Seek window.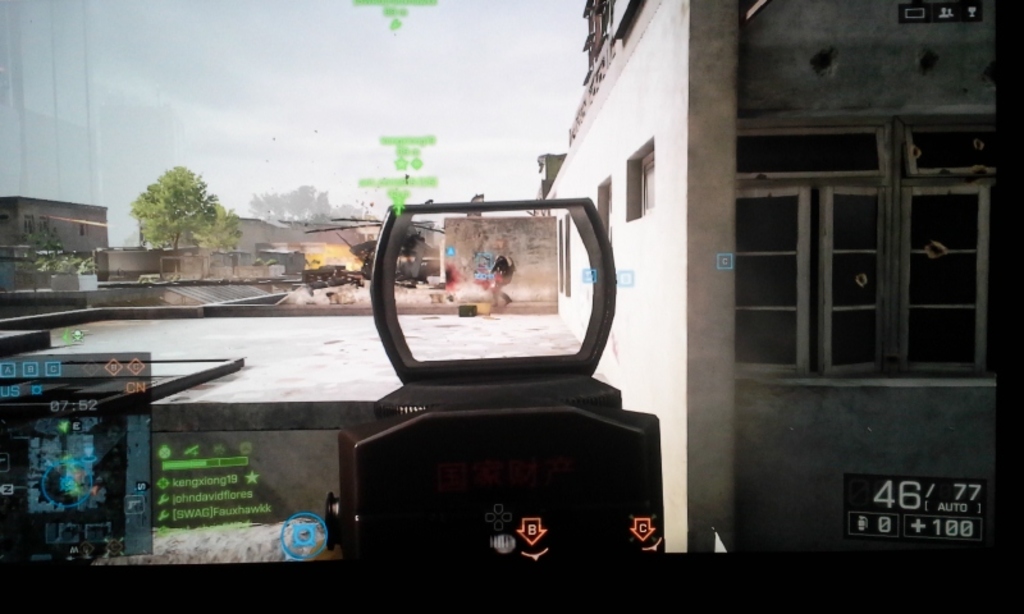
box(36, 215, 51, 242).
